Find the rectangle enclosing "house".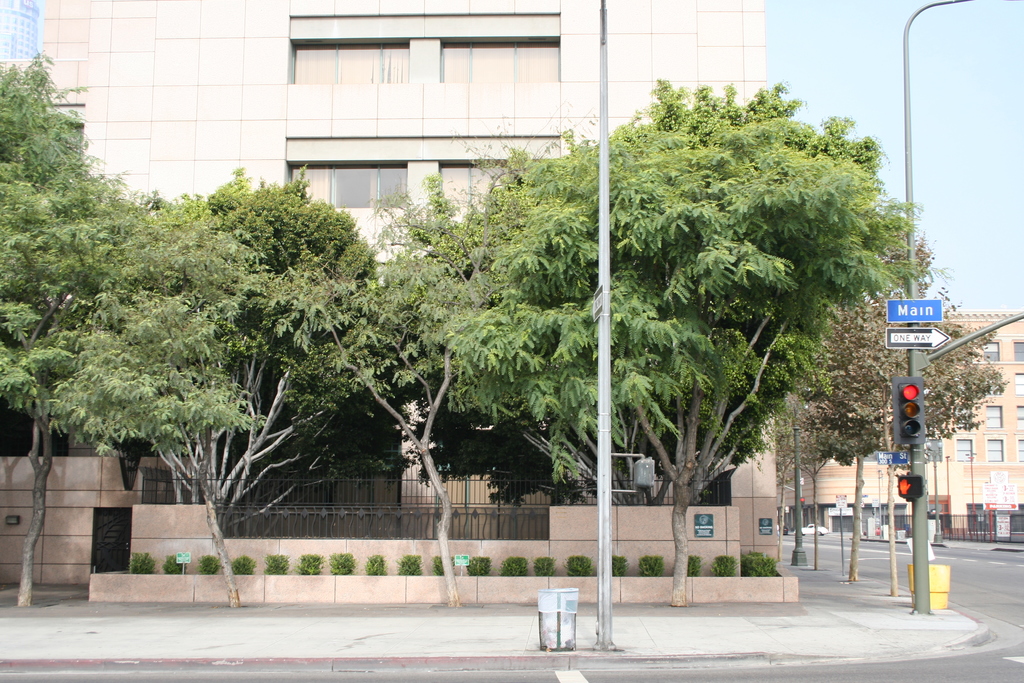
x1=35 y1=0 x2=776 y2=583.
